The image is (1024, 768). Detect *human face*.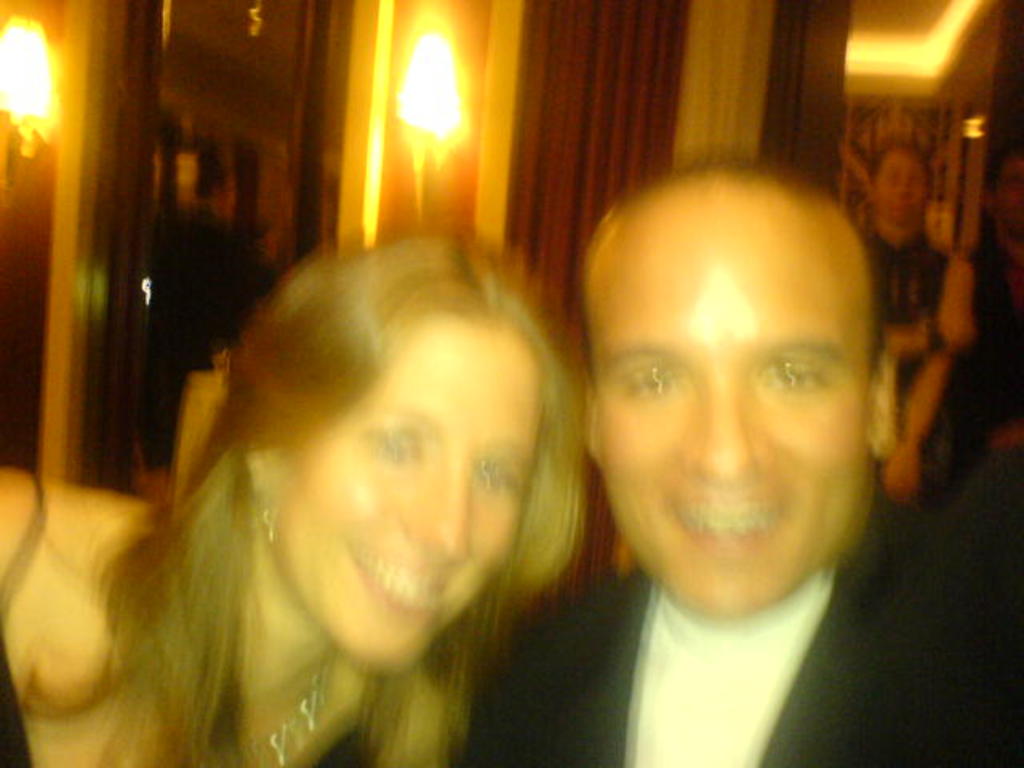
Detection: rect(584, 182, 872, 616).
